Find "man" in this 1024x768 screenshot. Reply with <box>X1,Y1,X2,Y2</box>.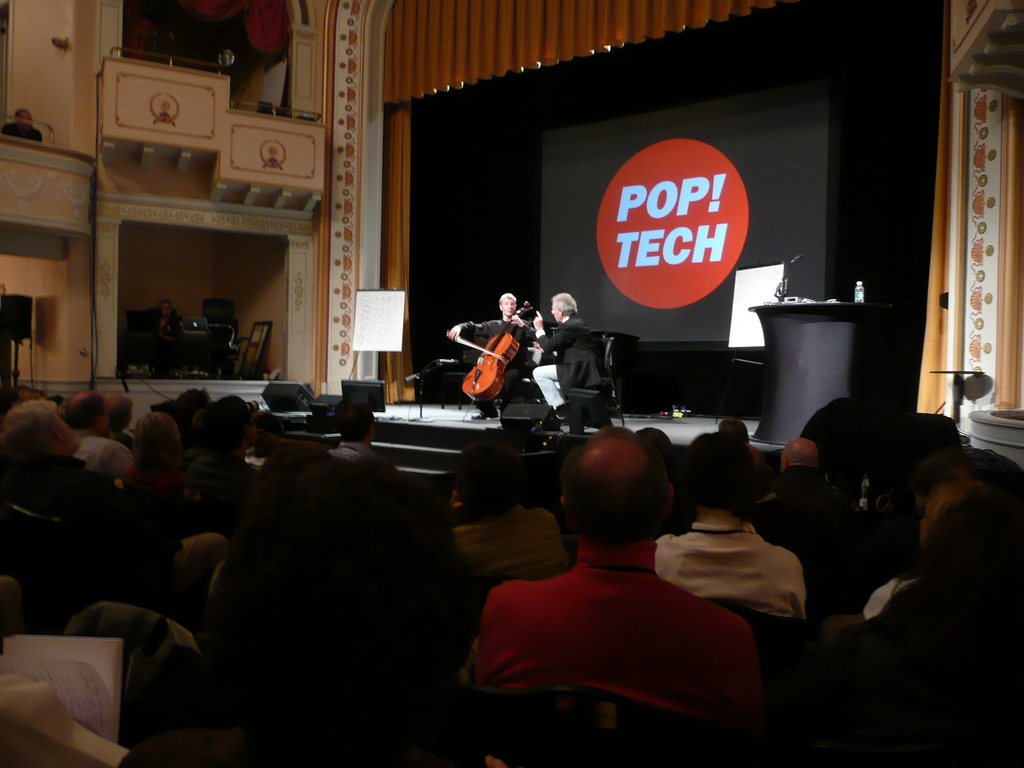
<box>448,440,571,590</box>.
